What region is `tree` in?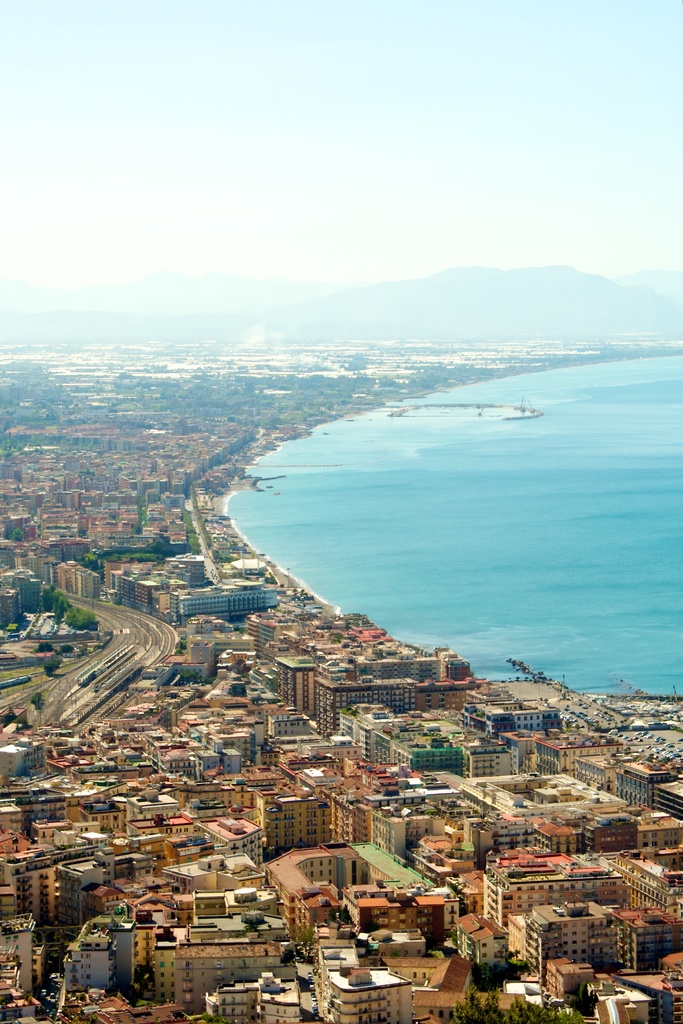
{"x1": 10, "y1": 528, "x2": 28, "y2": 541}.
